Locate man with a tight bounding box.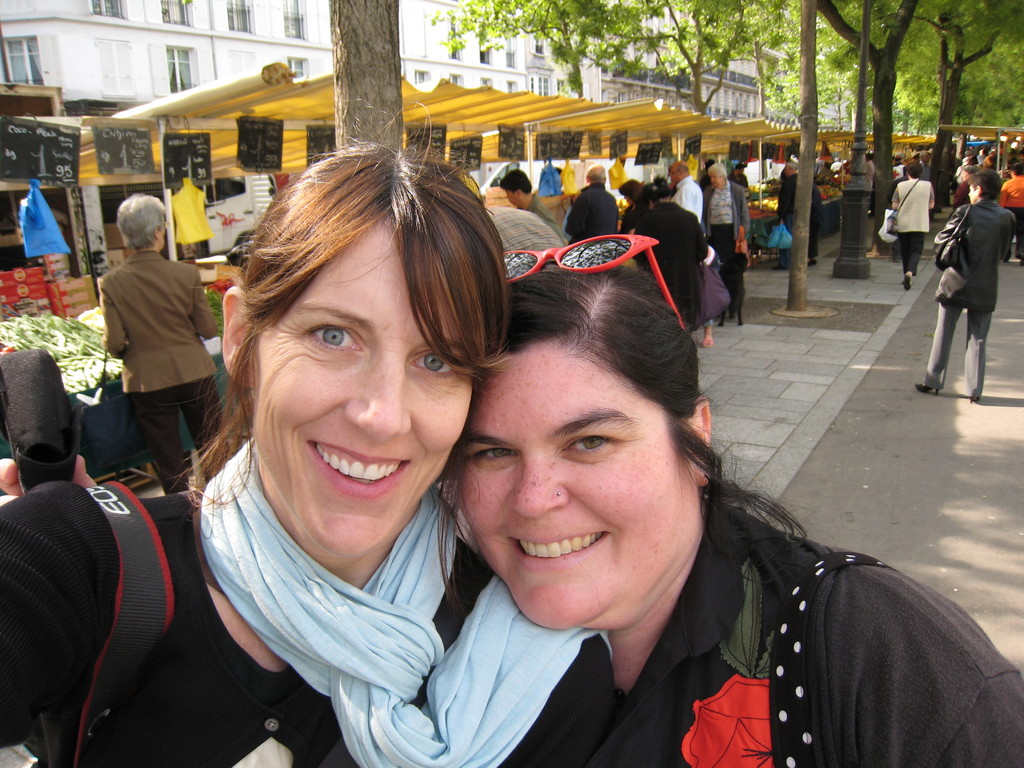
detection(669, 162, 701, 217).
